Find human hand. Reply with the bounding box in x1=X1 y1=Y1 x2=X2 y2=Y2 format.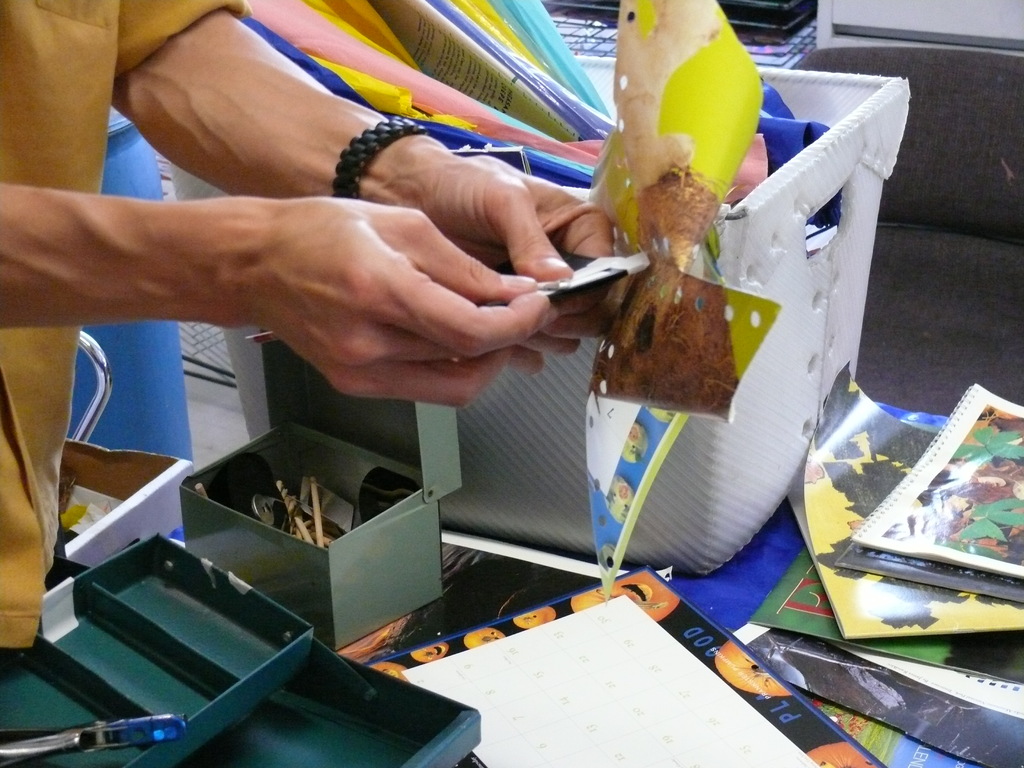
x1=378 y1=154 x2=612 y2=376.
